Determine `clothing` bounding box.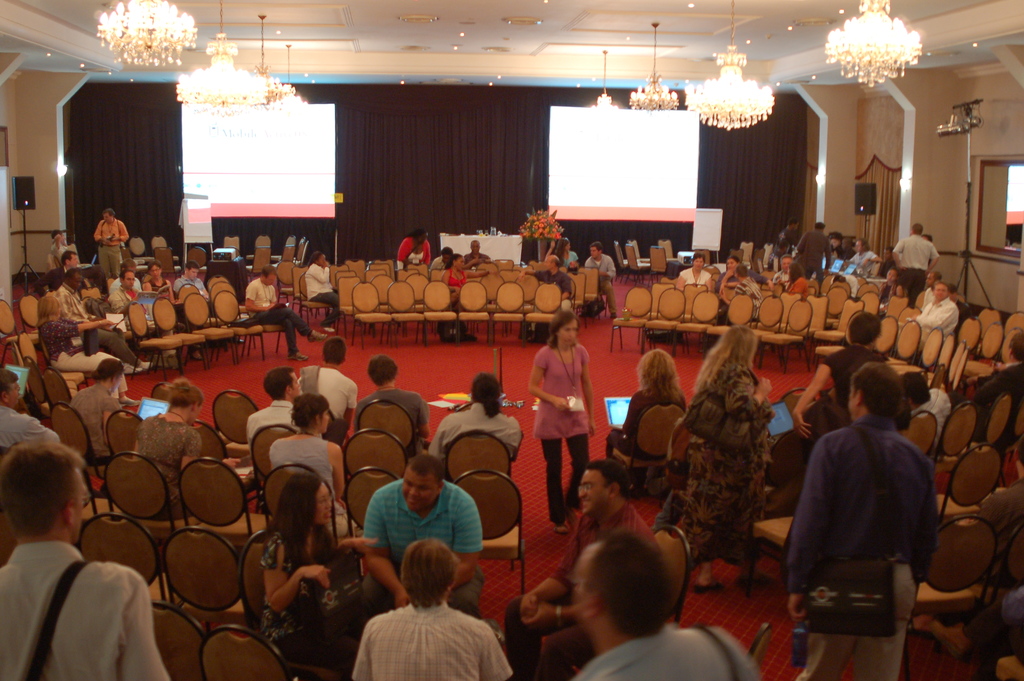
Determined: box=[252, 400, 310, 439].
